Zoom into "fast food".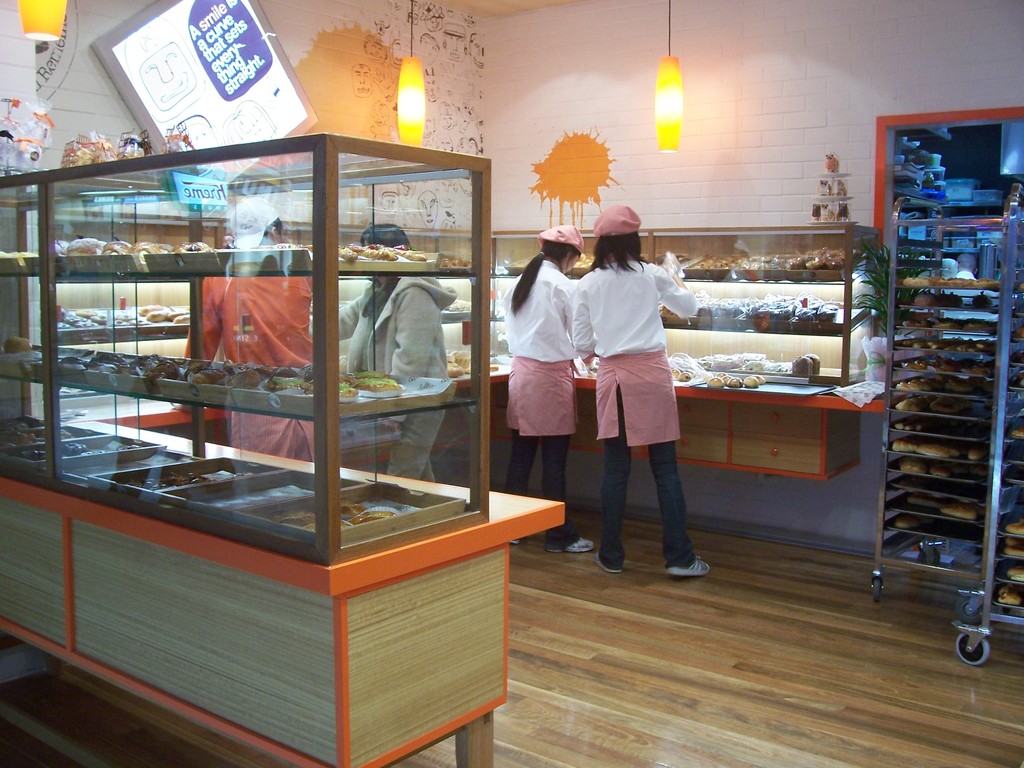
Zoom target: Rect(684, 257, 741, 269).
